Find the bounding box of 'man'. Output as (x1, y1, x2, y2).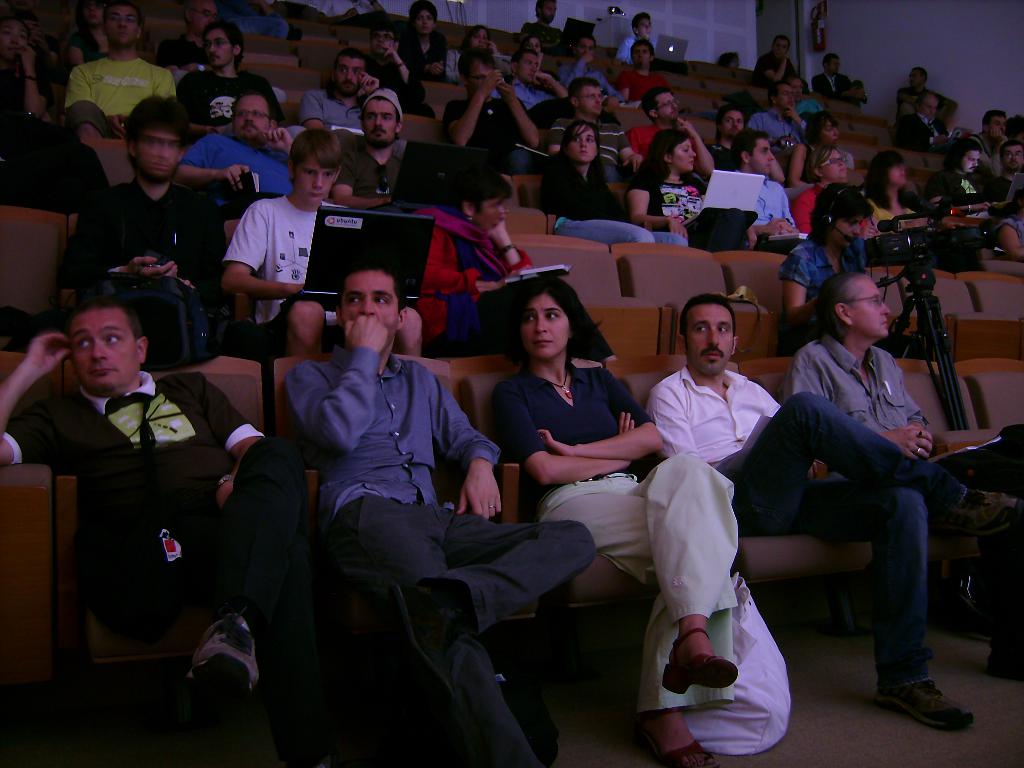
(357, 22, 434, 116).
